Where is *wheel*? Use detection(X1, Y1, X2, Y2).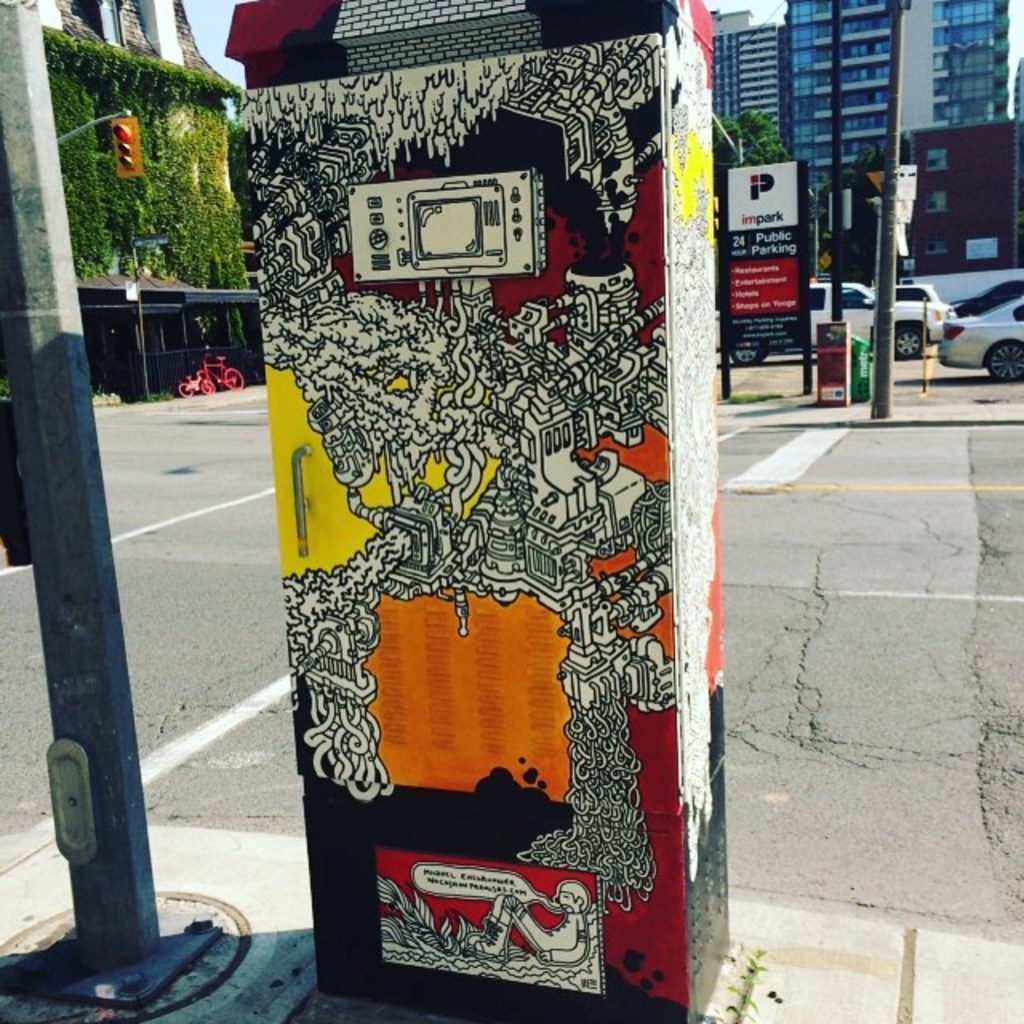
detection(894, 322, 923, 358).
